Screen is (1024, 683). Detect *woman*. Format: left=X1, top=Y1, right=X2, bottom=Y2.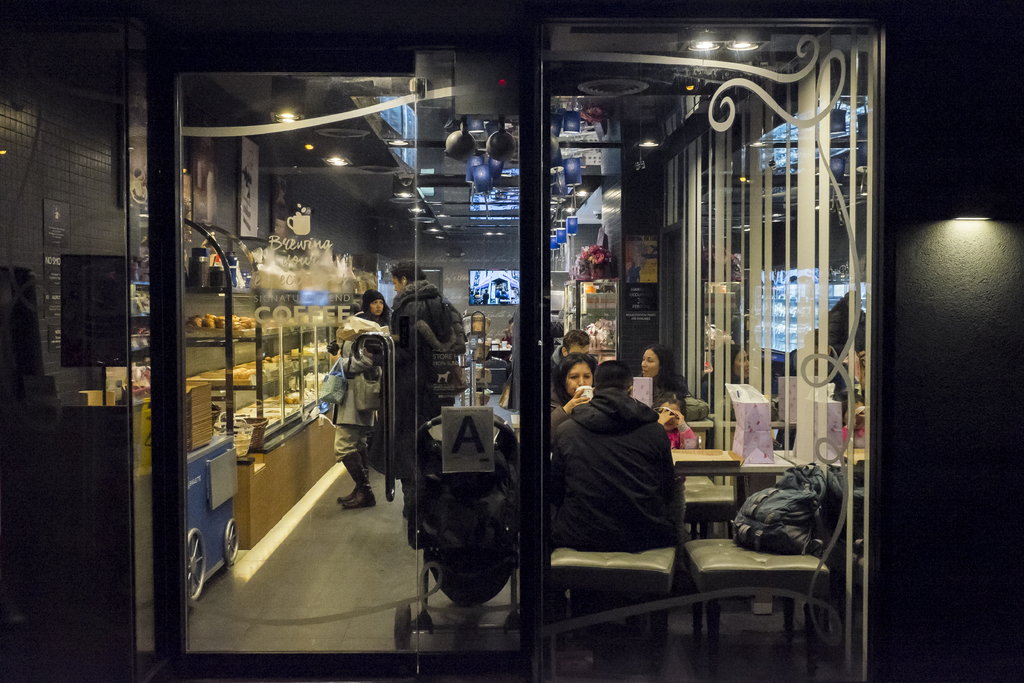
left=615, top=340, right=689, bottom=429.
